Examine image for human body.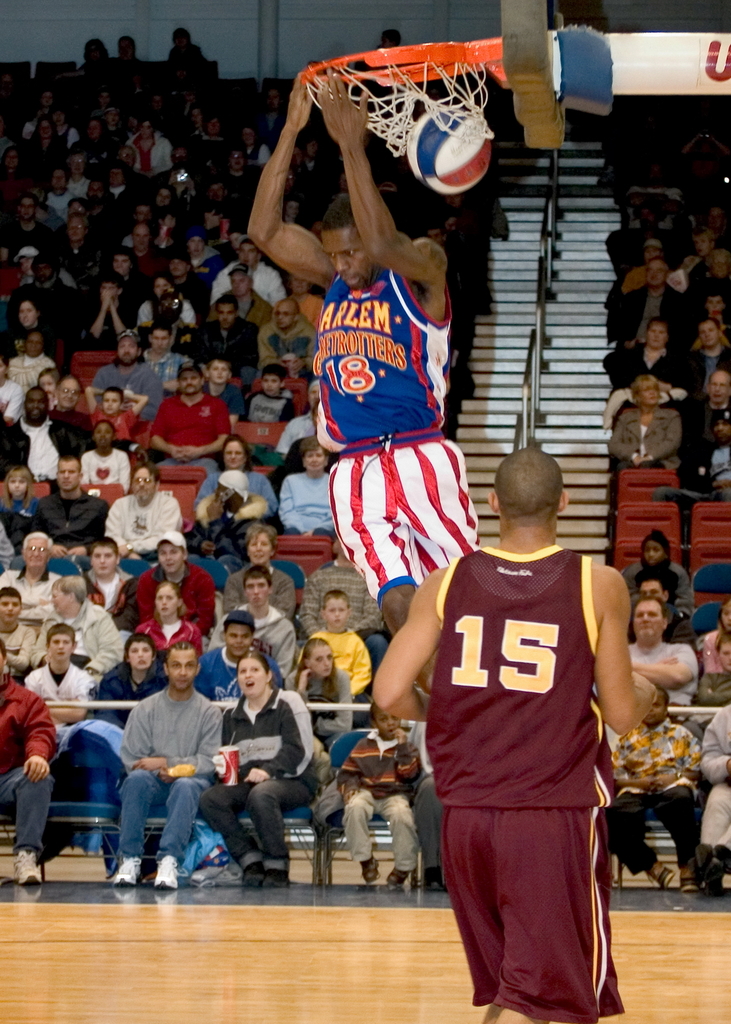
Examination result: 182:231:224:261.
